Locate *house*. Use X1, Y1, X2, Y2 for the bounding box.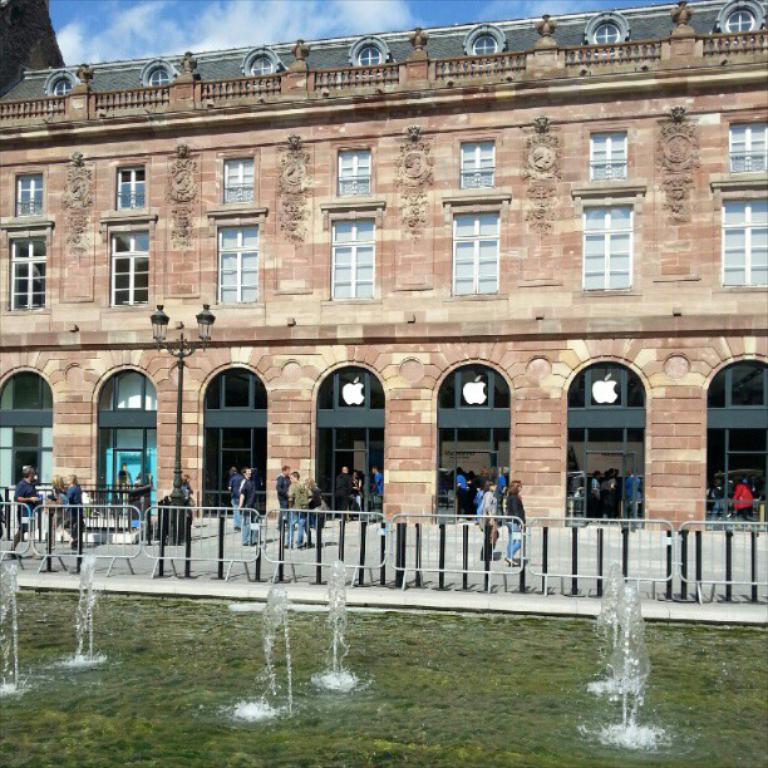
0, 1, 767, 536.
